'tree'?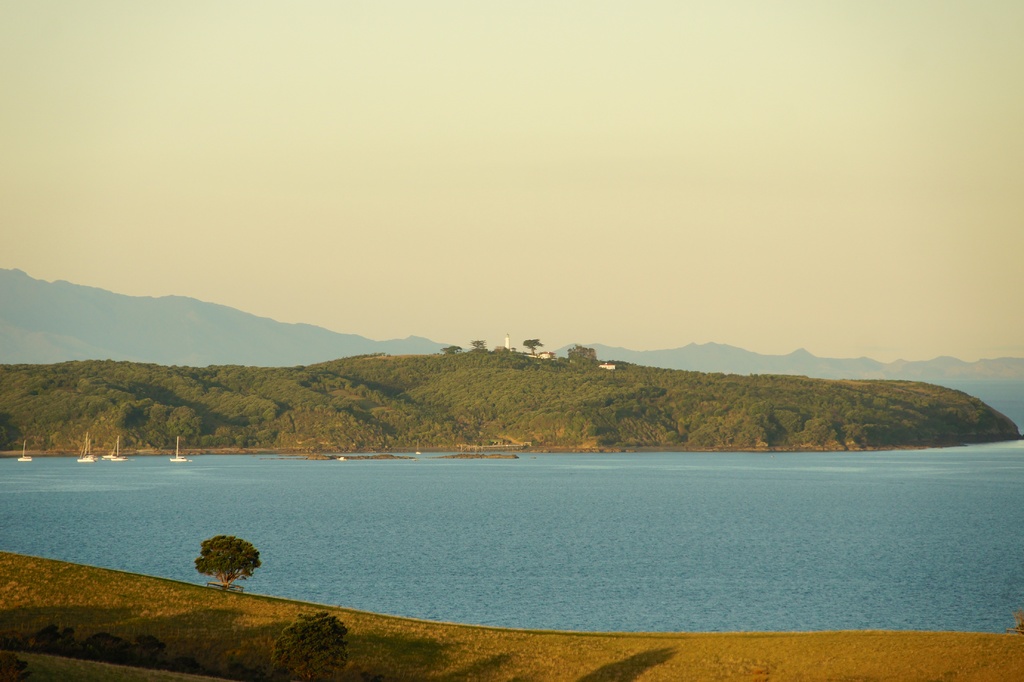
Rect(566, 344, 596, 366)
